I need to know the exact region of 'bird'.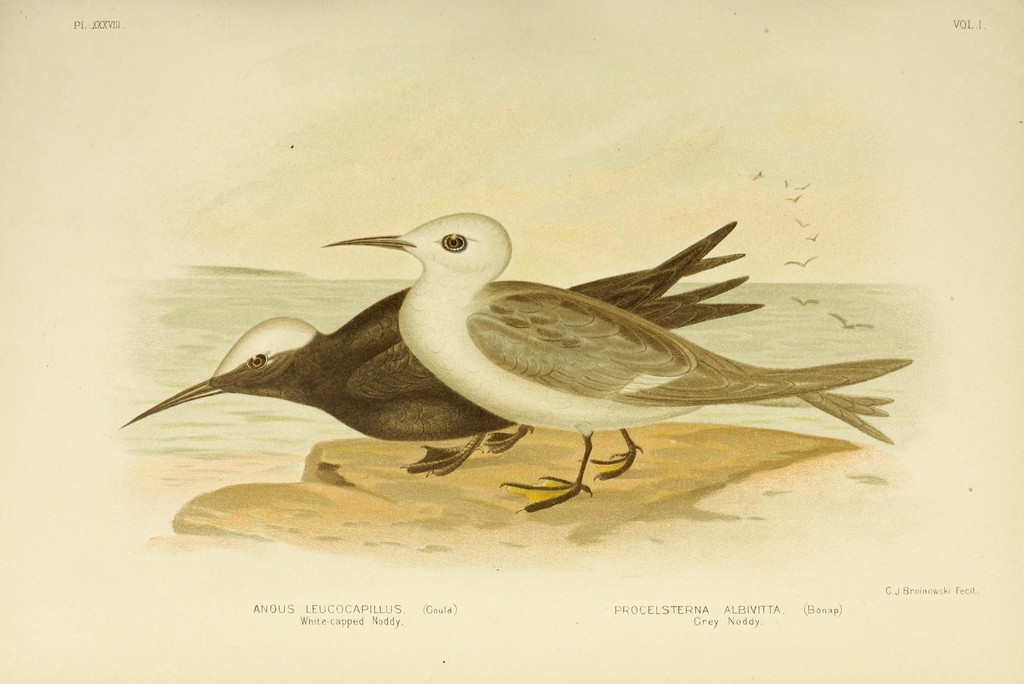
Region: 788:254:818:272.
